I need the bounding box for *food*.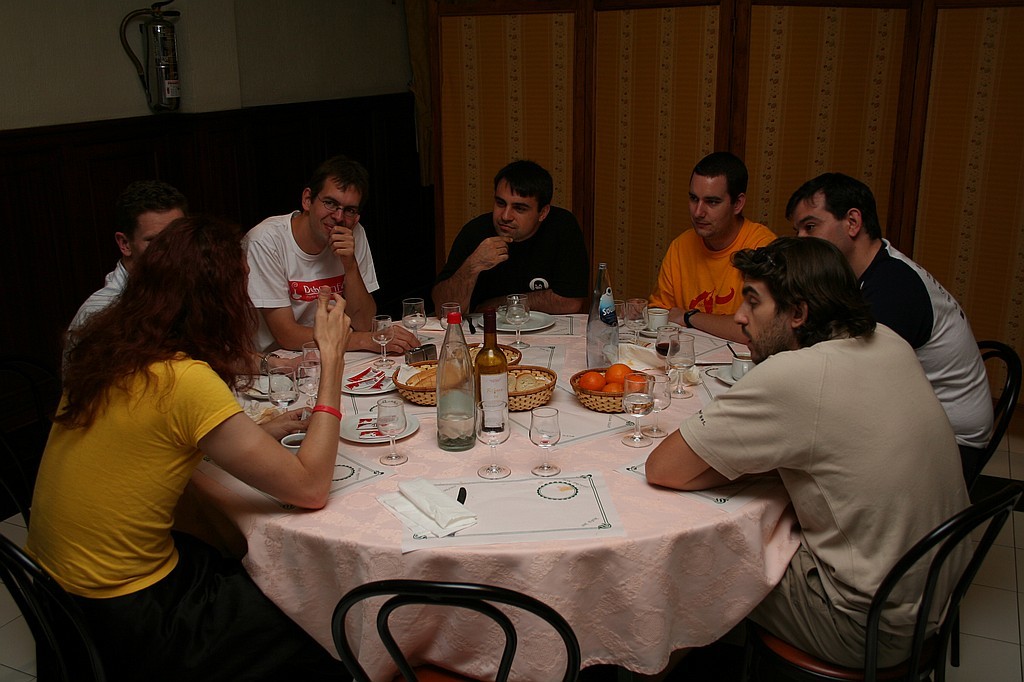
Here it is: (left=605, top=368, right=629, bottom=378).
